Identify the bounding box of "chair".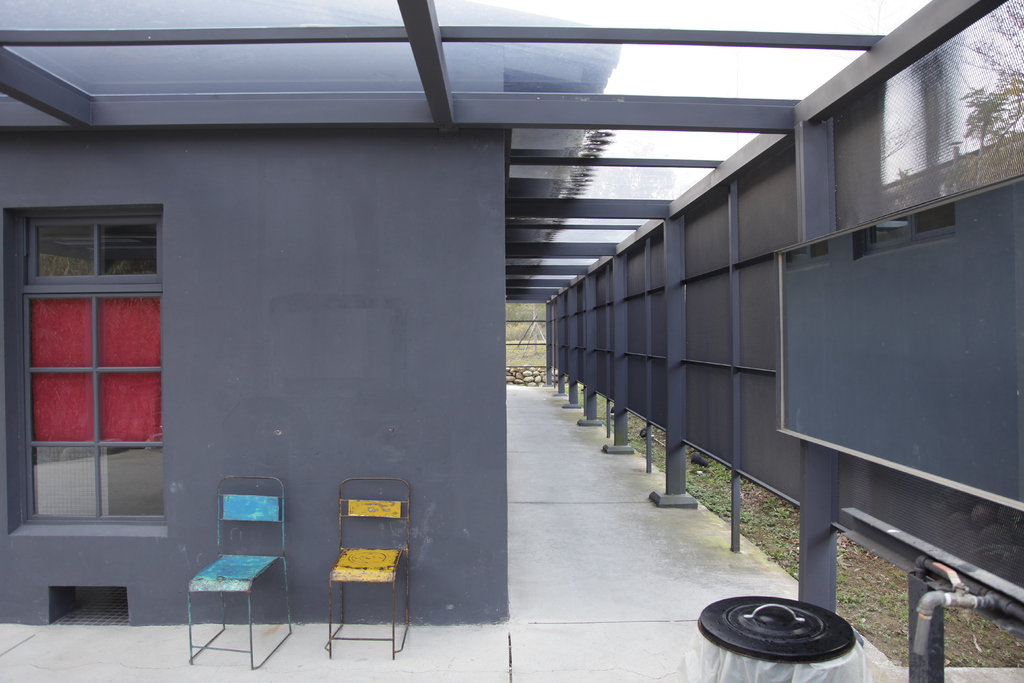
bbox=(186, 475, 294, 671).
